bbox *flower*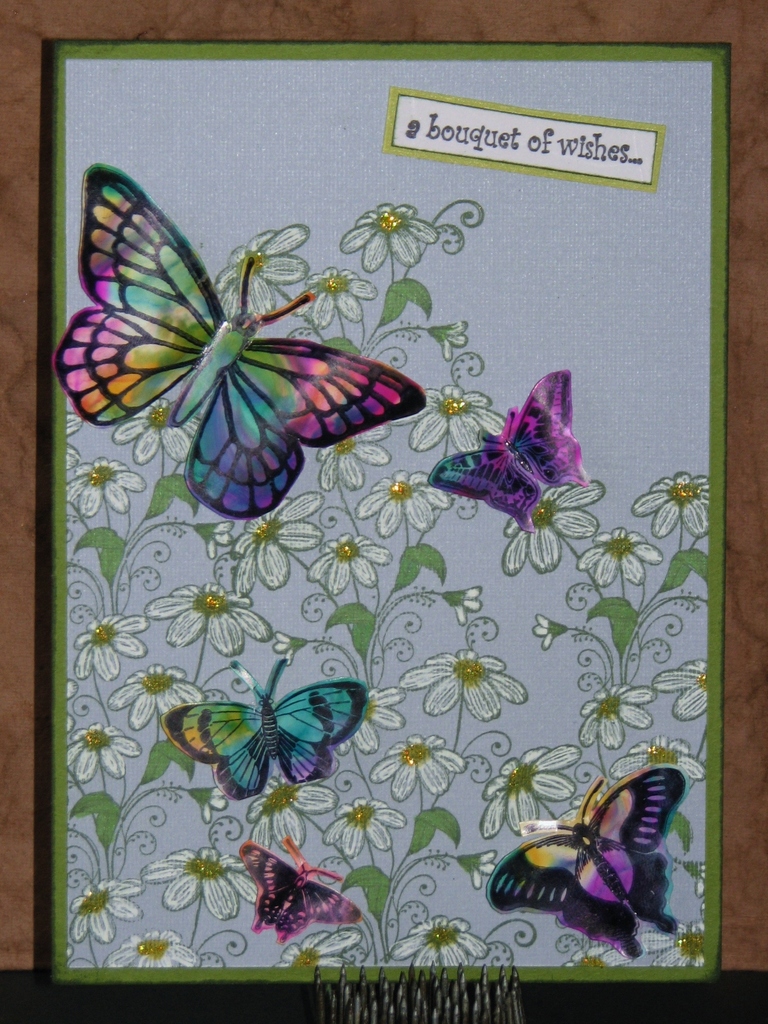
300:529:391:598
